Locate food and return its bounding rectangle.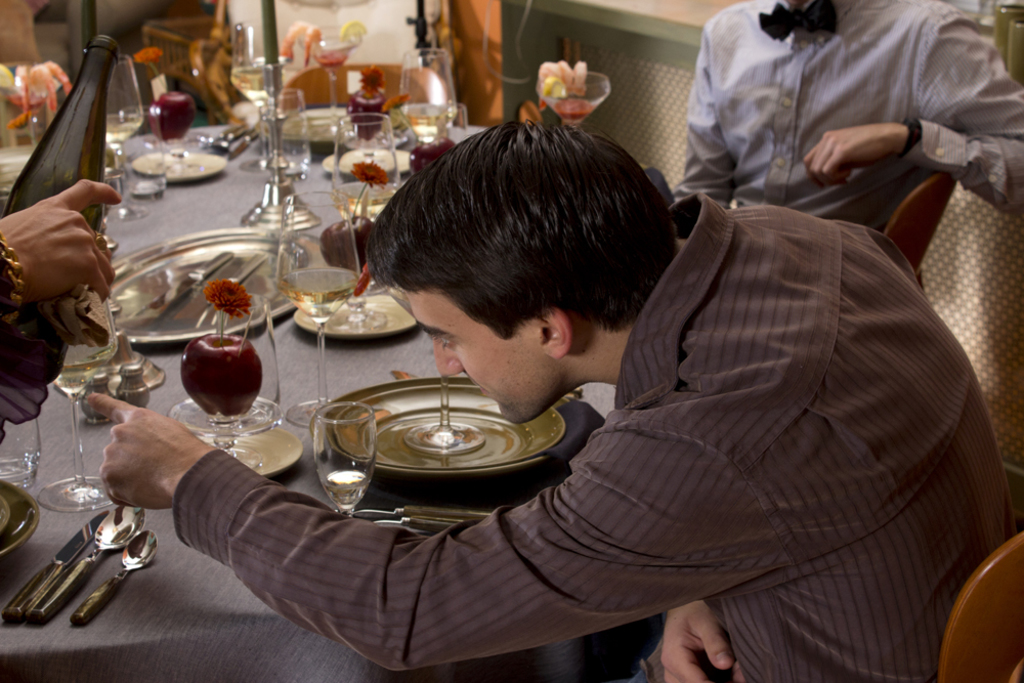
172:337:259:418.
